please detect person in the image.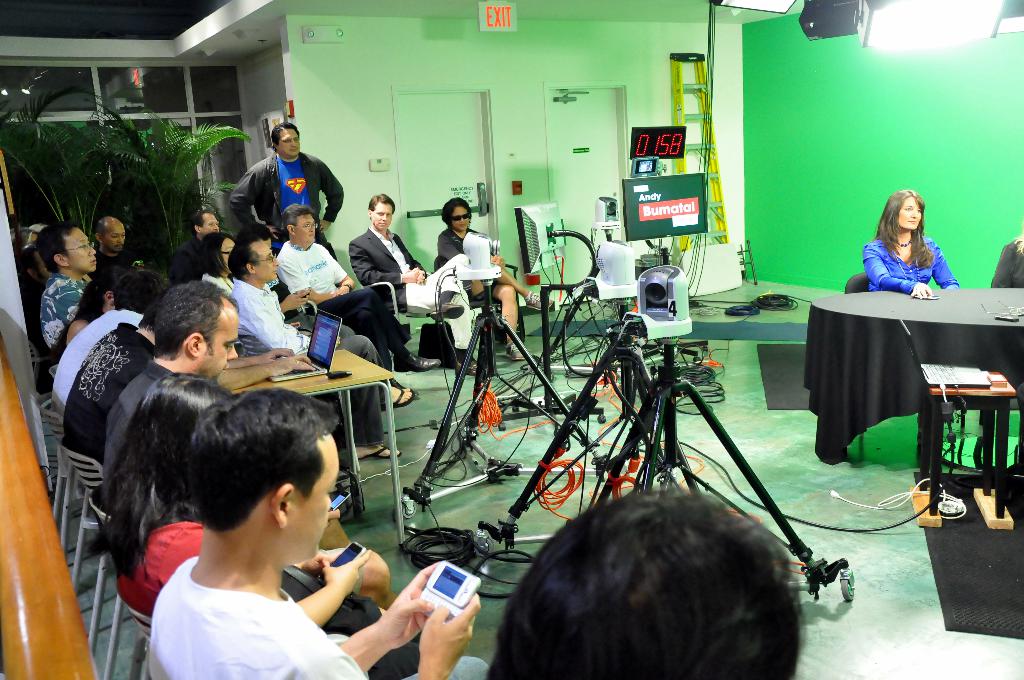
(left=100, top=280, right=232, bottom=520).
